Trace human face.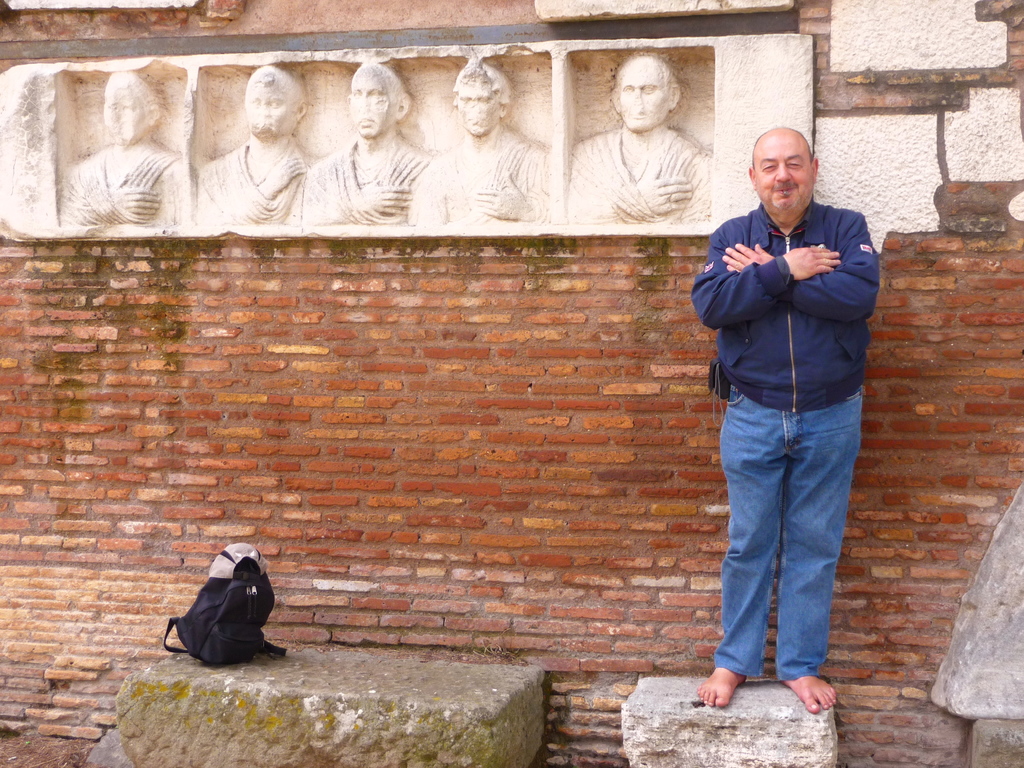
Traced to pyautogui.locateOnScreen(752, 129, 814, 213).
